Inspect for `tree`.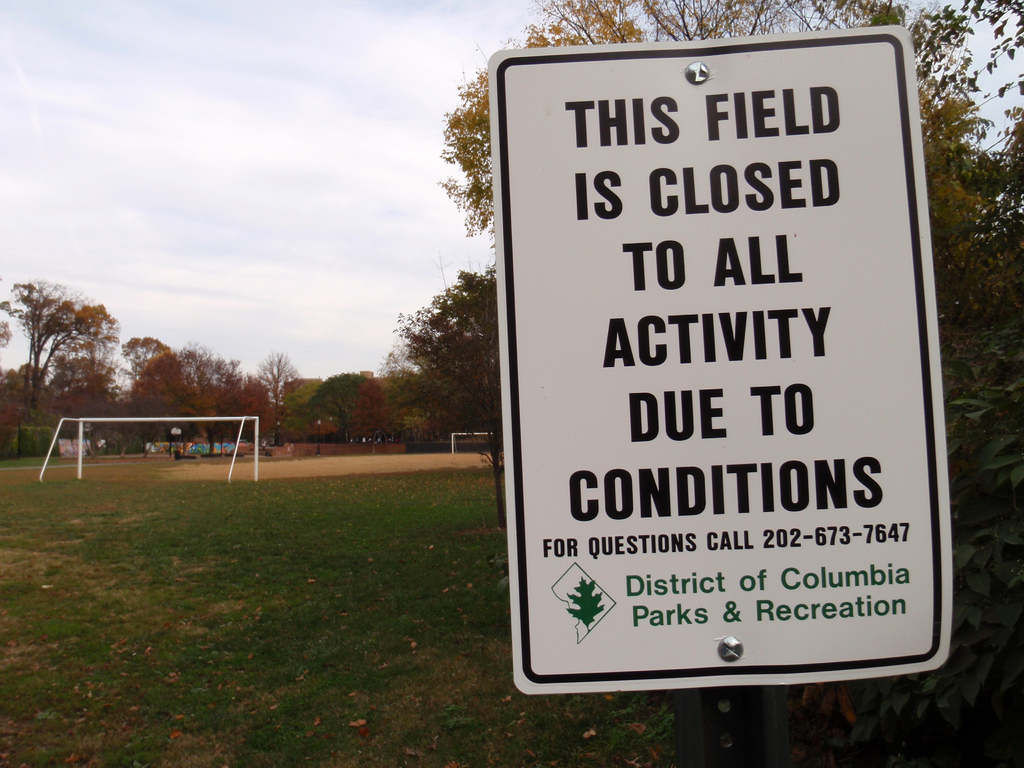
Inspection: pyautogui.locateOnScreen(435, 0, 1023, 765).
